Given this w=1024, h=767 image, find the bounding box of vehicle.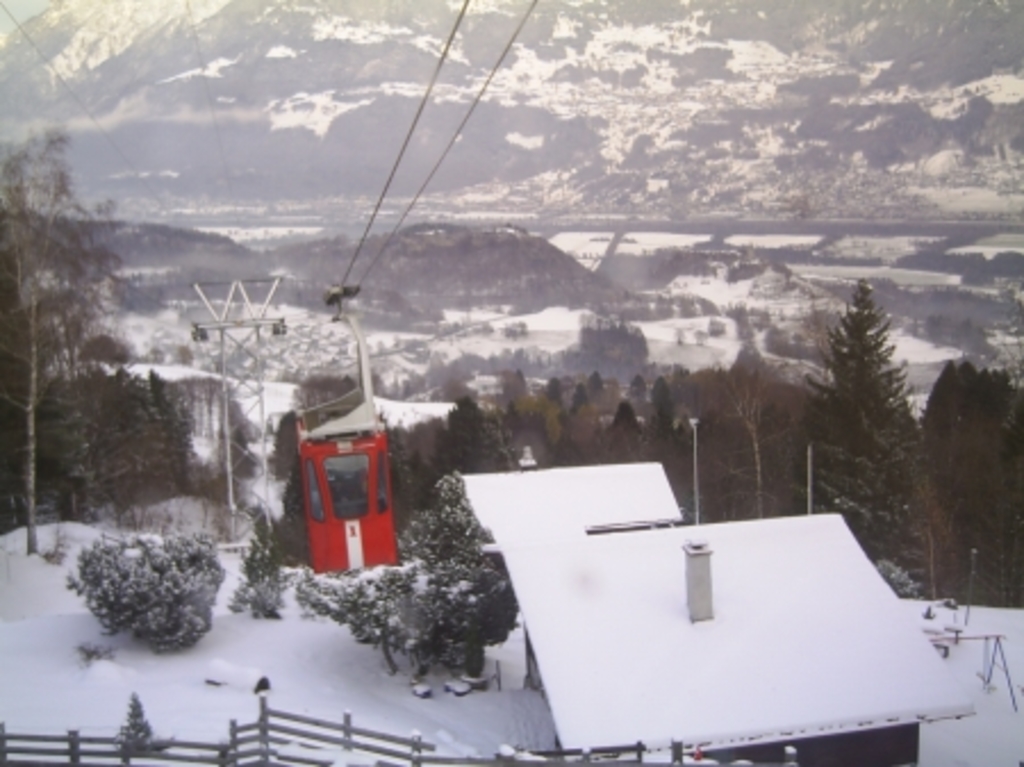
282:369:403:567.
